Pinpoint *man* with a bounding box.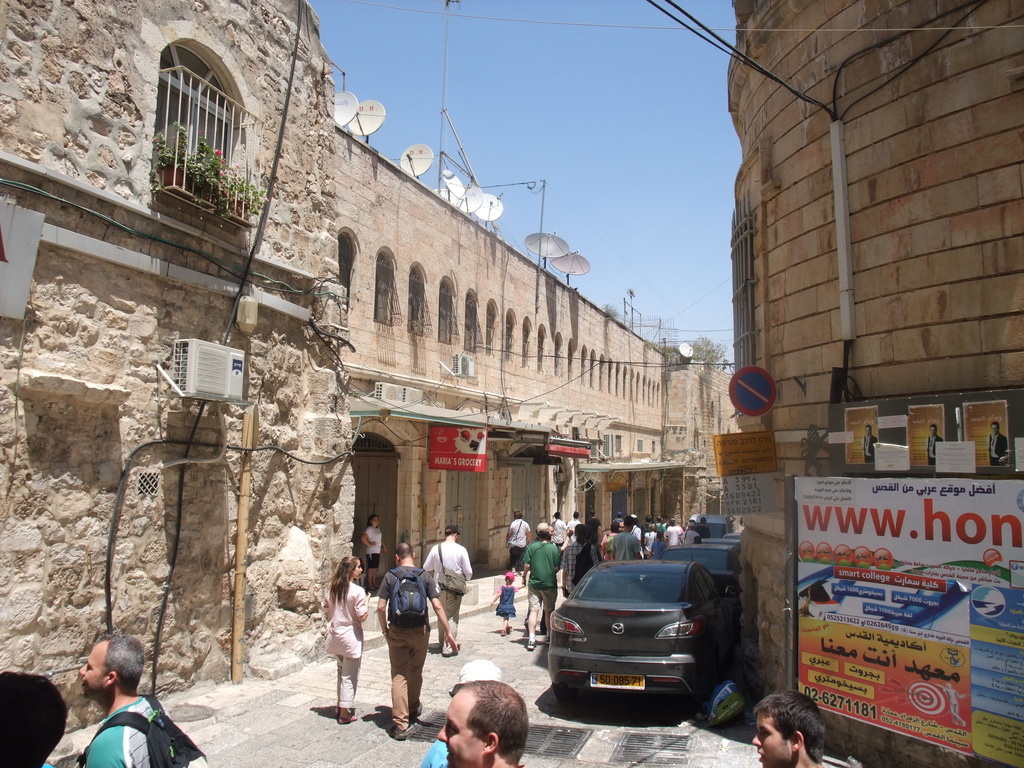
bbox(377, 545, 458, 744).
